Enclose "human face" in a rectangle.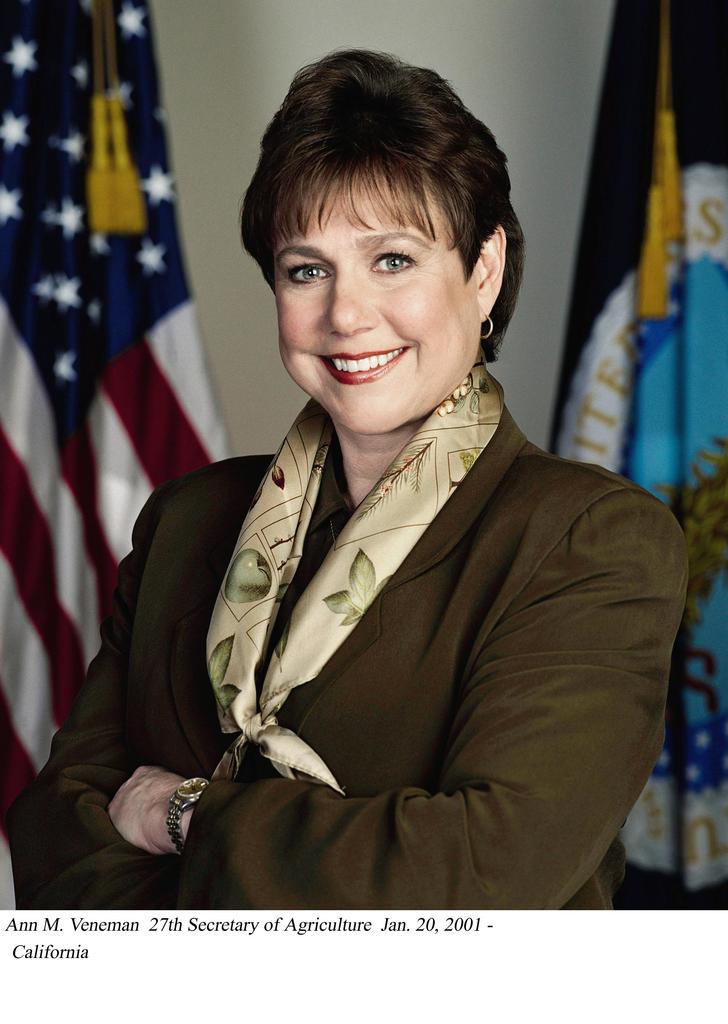
(277, 180, 481, 437).
